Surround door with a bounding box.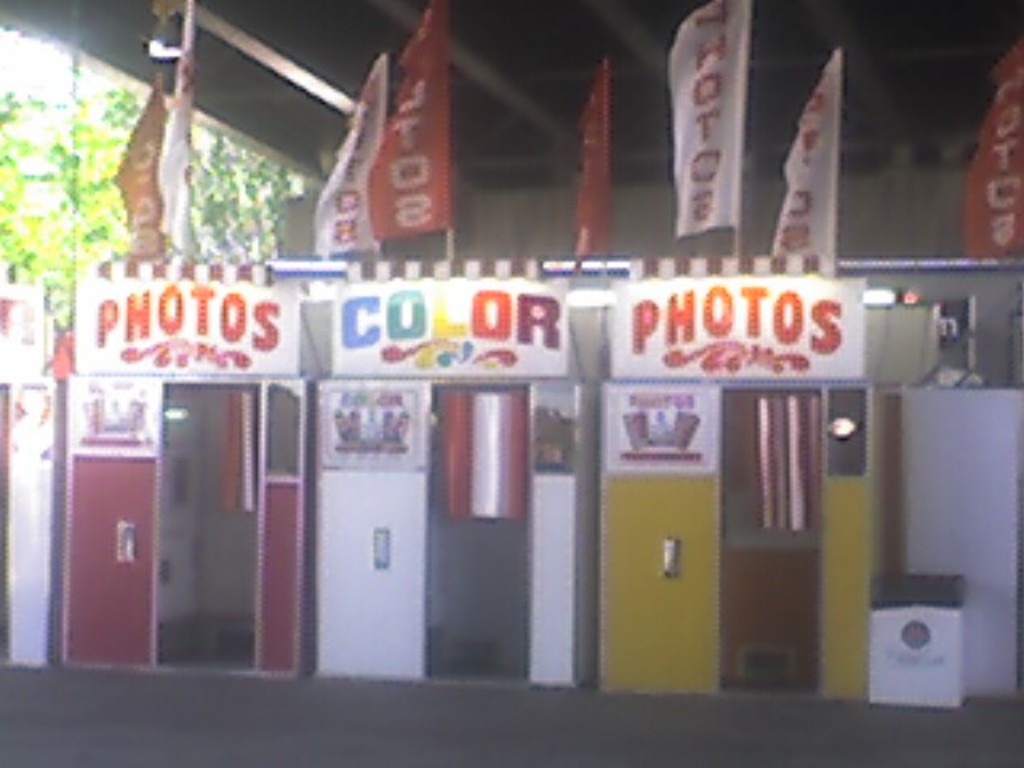
[x1=606, y1=384, x2=870, y2=701].
